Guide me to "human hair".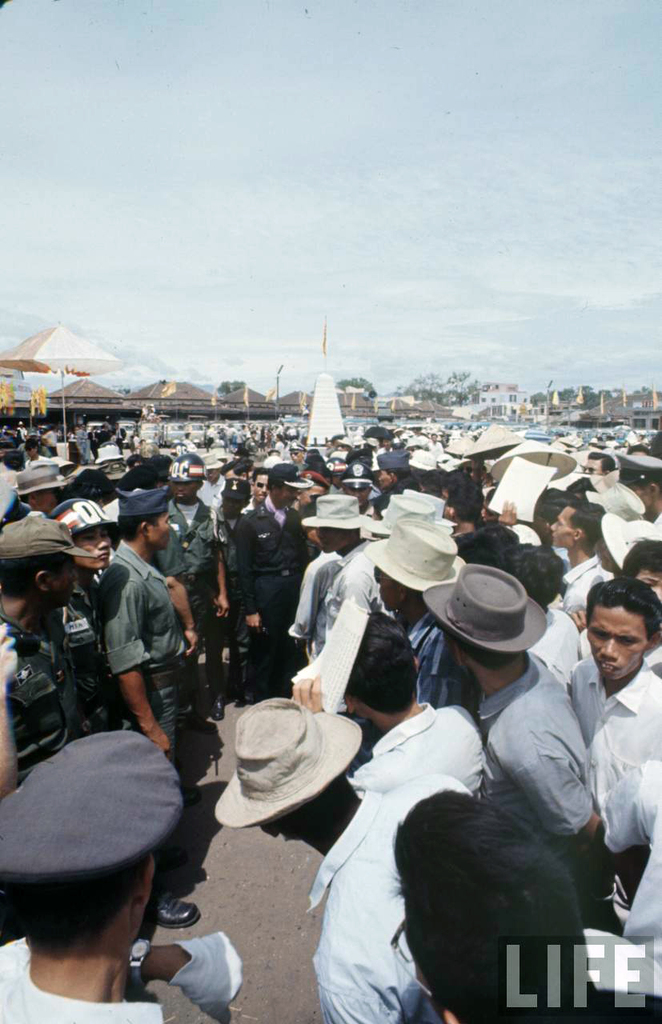
Guidance: (375, 490, 394, 518).
